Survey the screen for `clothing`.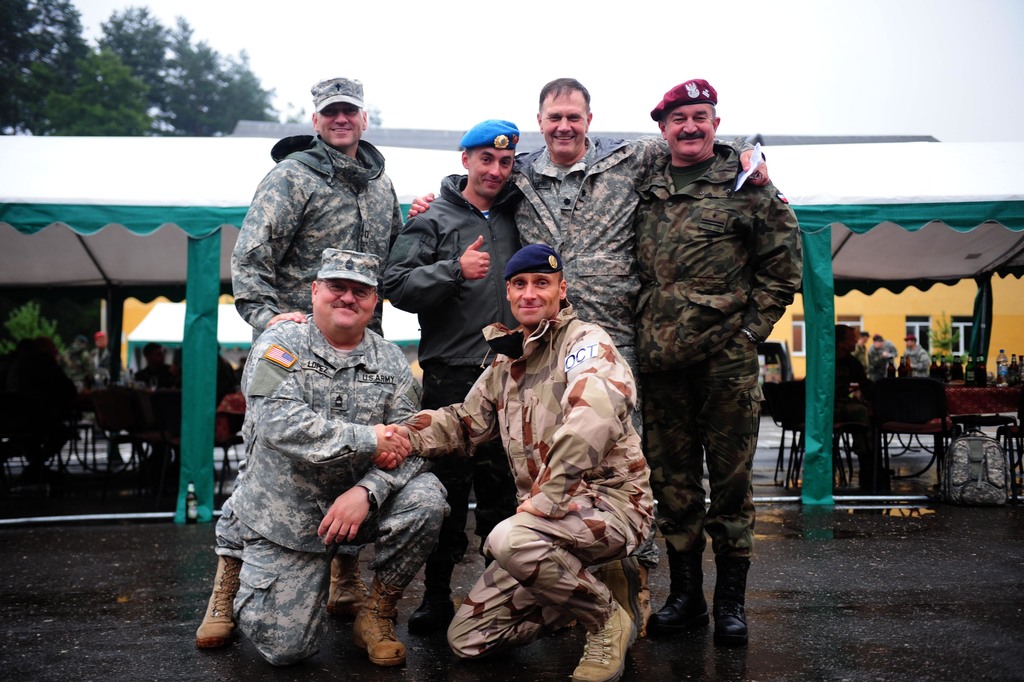
Survey found: x1=836 y1=345 x2=887 y2=482.
